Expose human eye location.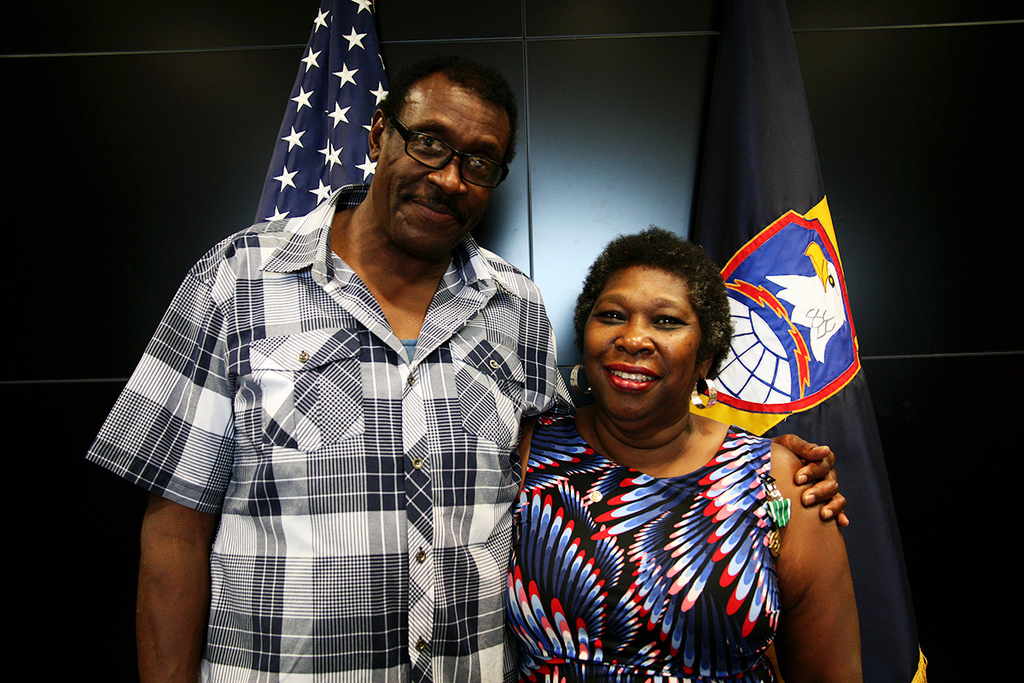
Exposed at <box>592,306,631,325</box>.
